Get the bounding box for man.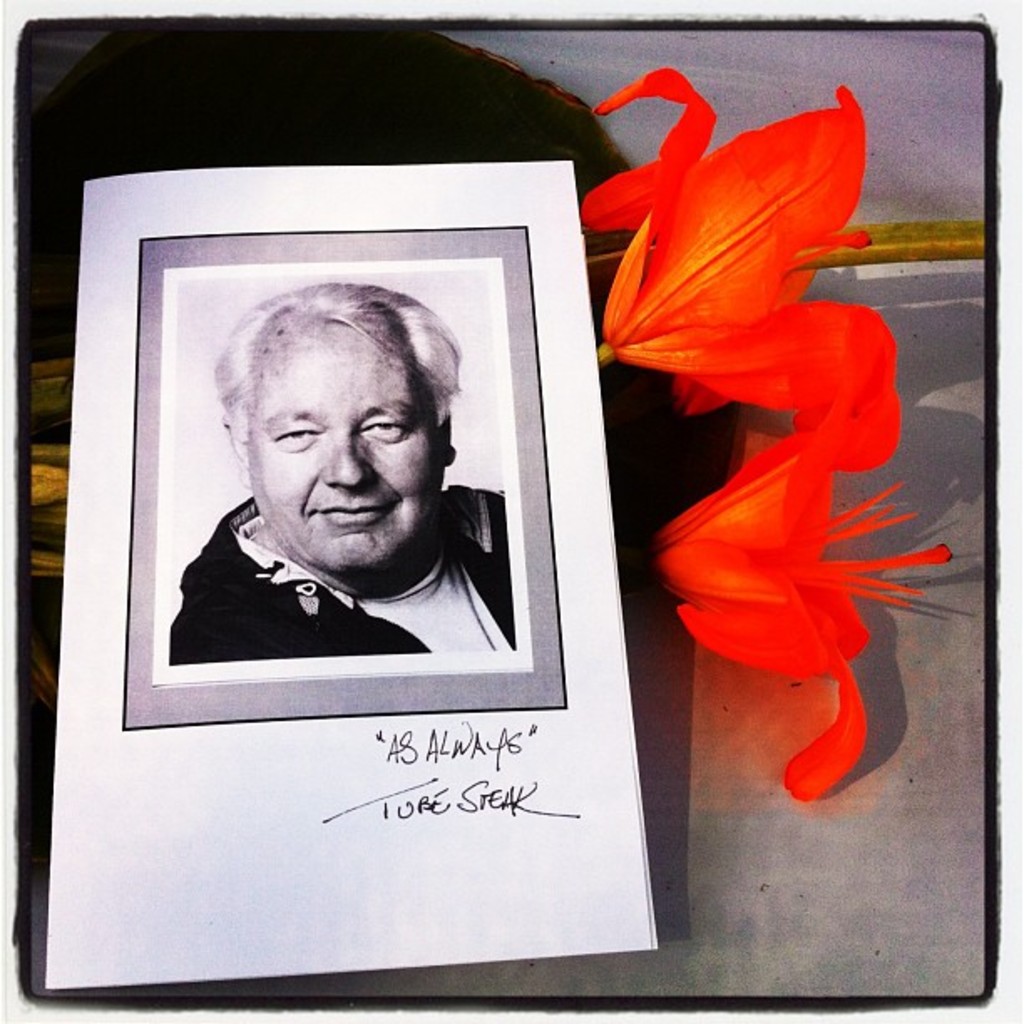
(127,286,552,704).
